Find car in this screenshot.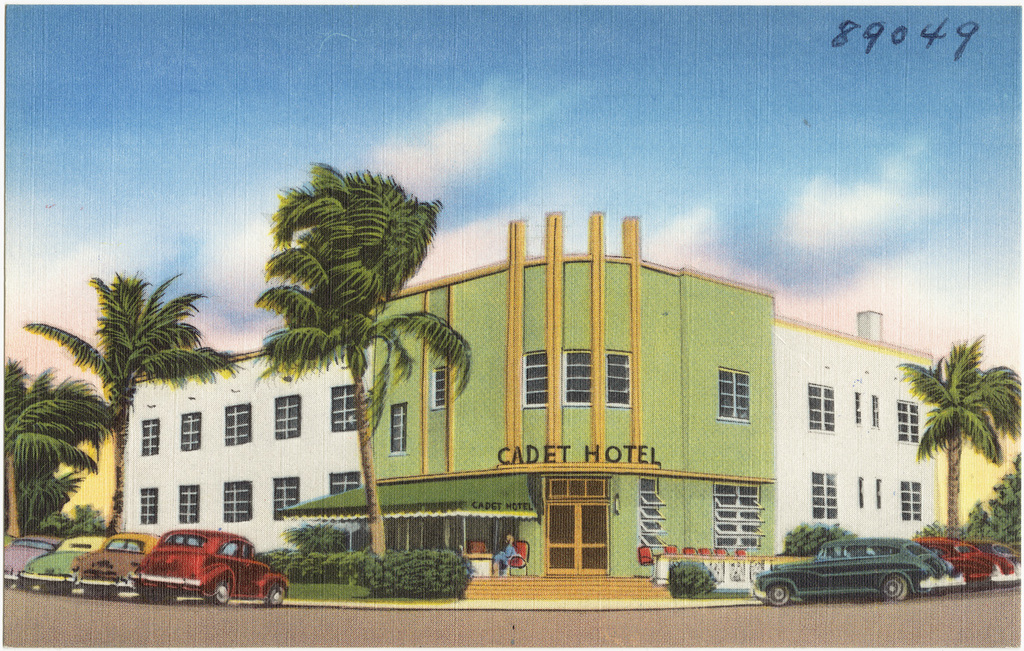
The bounding box for car is 907, 536, 1019, 585.
